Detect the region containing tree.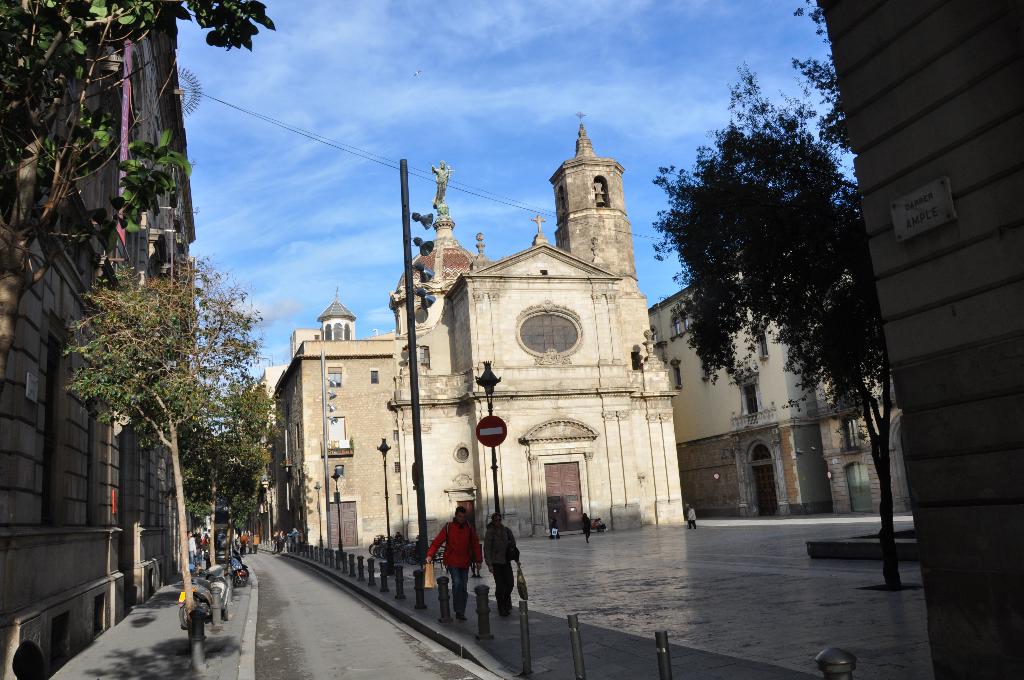
bbox=[658, 67, 893, 583].
